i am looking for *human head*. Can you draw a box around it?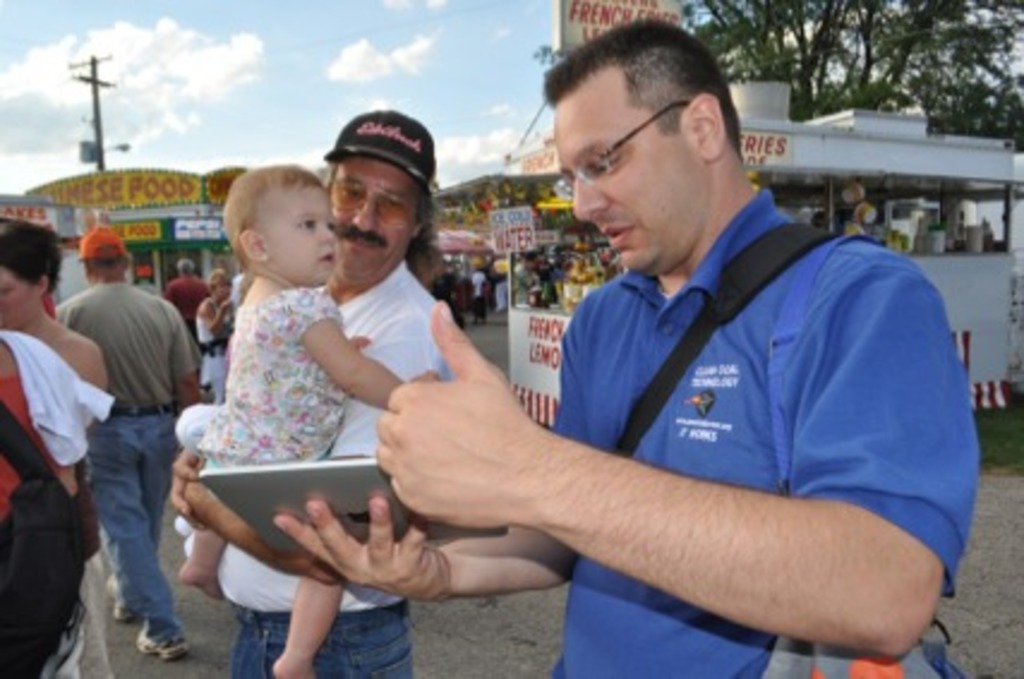
Sure, the bounding box is 175,257,197,278.
